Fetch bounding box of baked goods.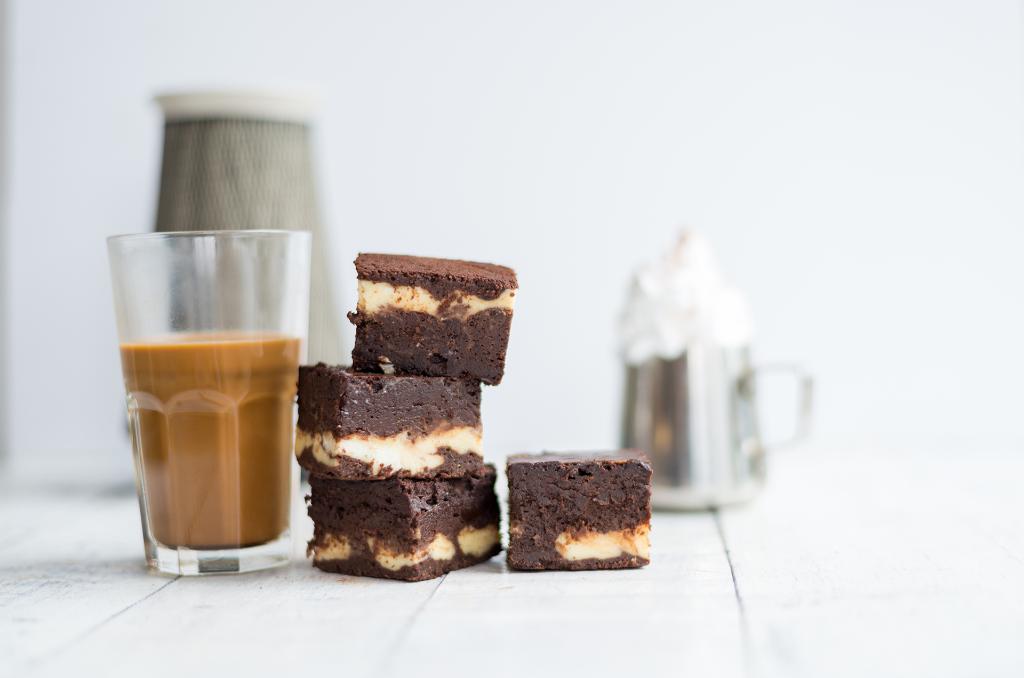
Bbox: rect(300, 471, 506, 589).
